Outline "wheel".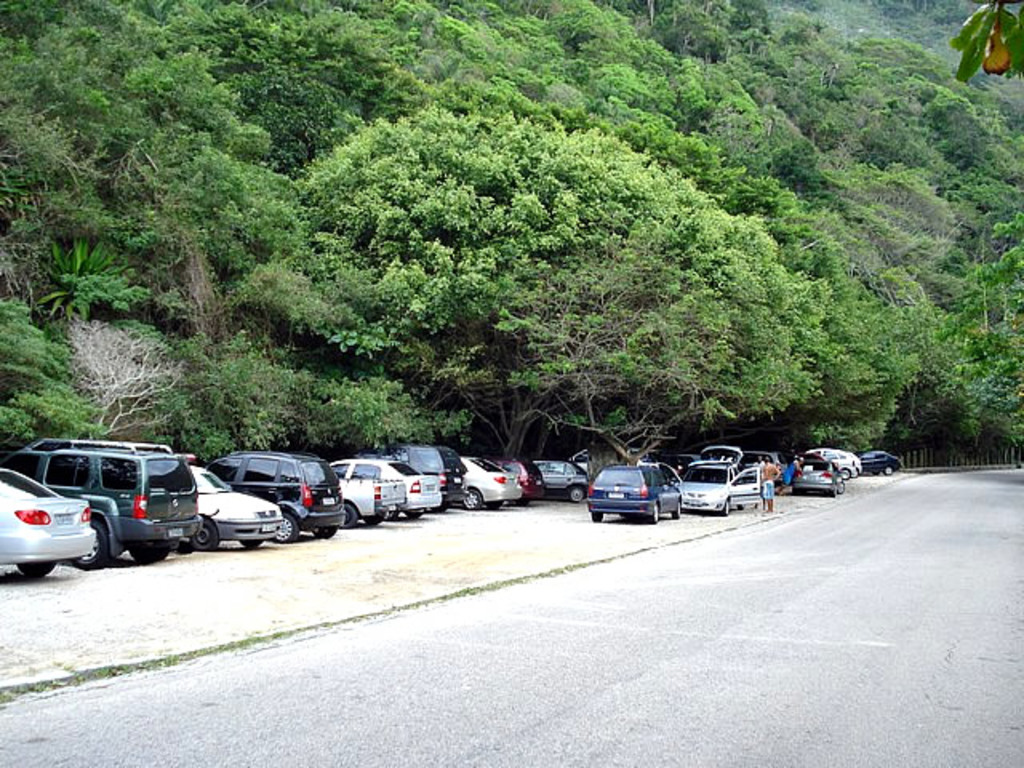
Outline: BBox(648, 499, 664, 522).
